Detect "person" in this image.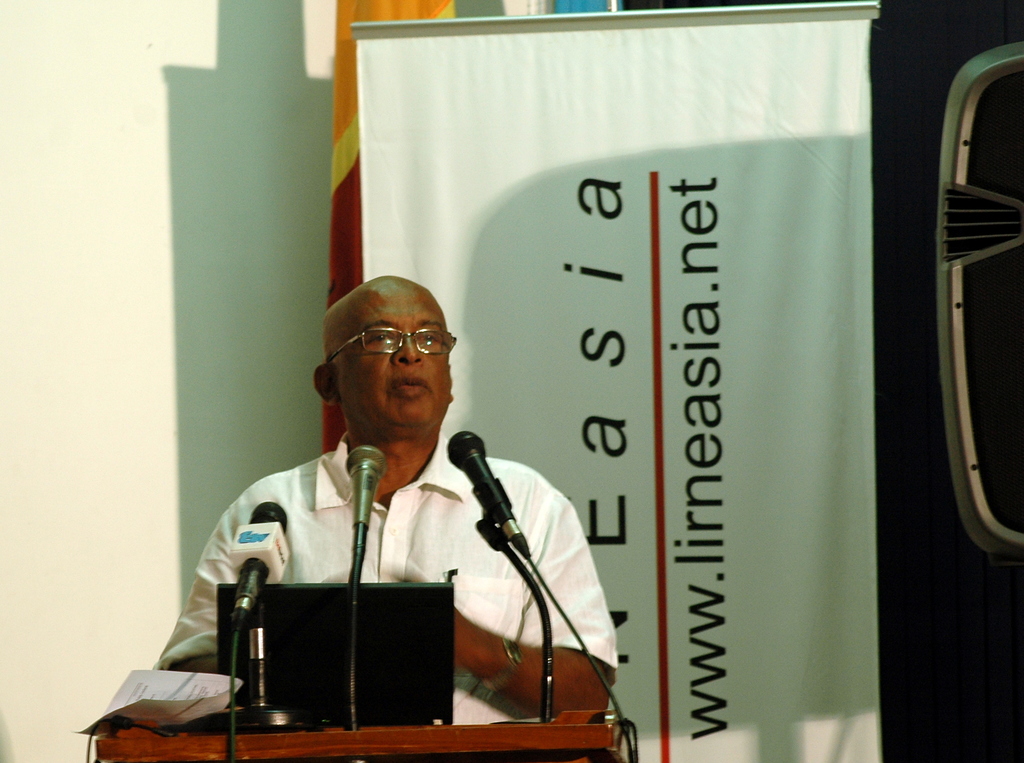
Detection: x1=142 y1=278 x2=631 y2=722.
